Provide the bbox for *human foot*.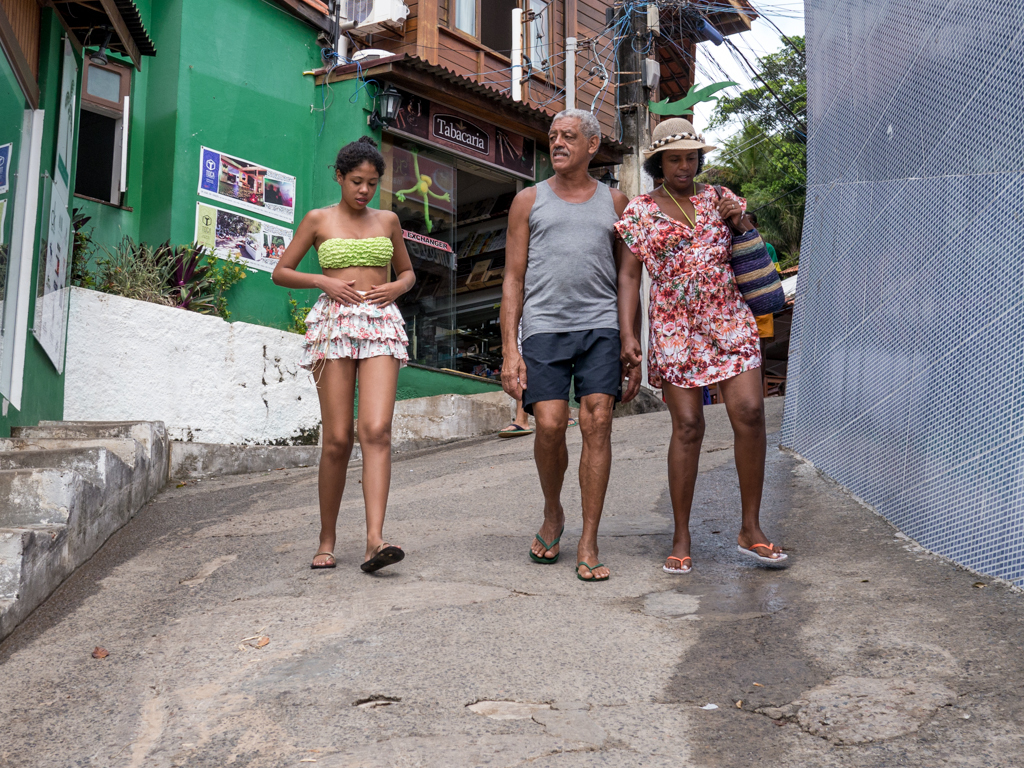
[left=531, top=497, right=565, bottom=558].
